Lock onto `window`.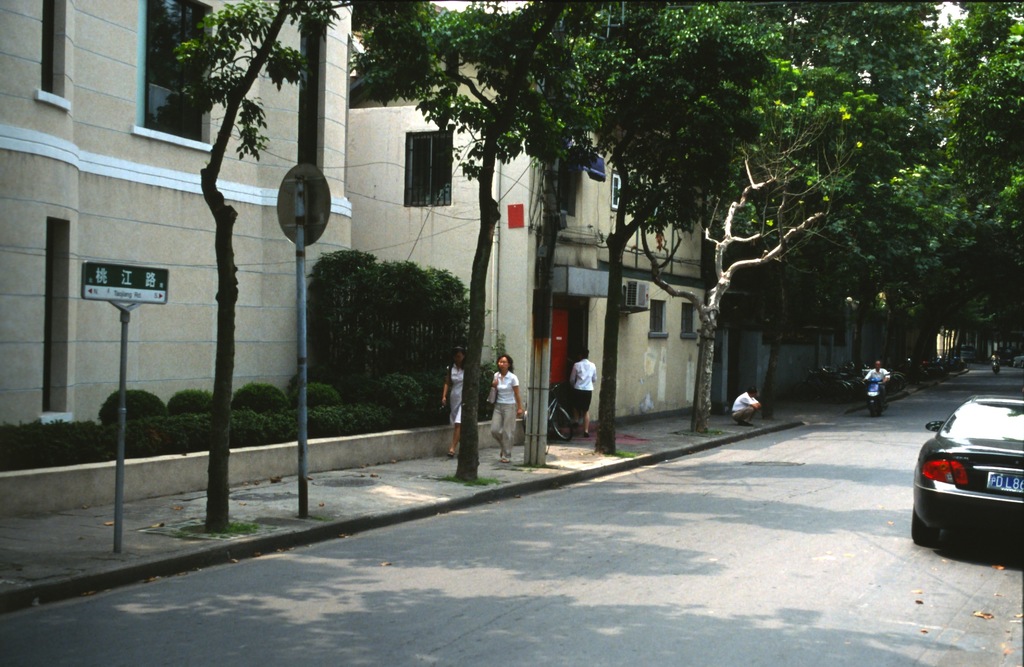
Locked: (651, 299, 669, 342).
